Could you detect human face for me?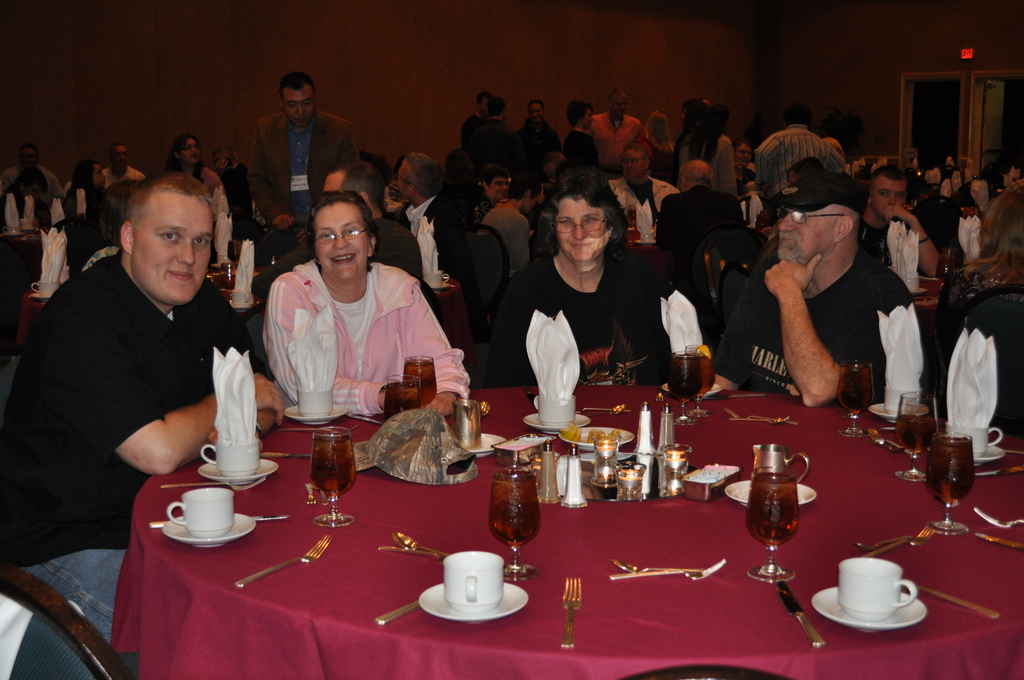
Detection result: 874,177,905,213.
